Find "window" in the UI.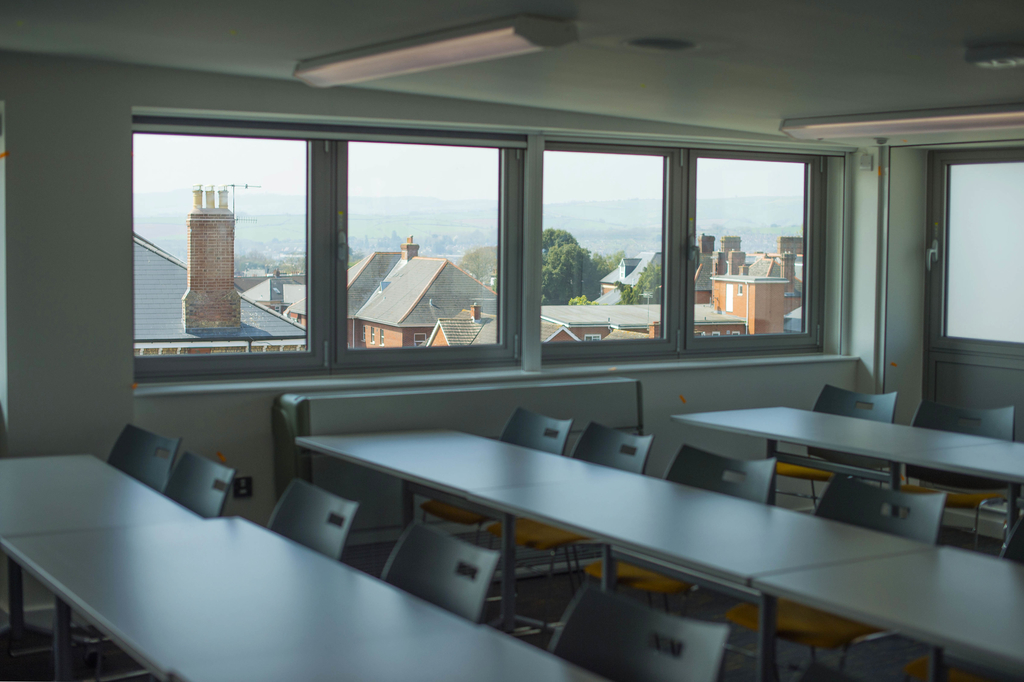
UI element at {"x1": 138, "y1": 97, "x2": 517, "y2": 382}.
